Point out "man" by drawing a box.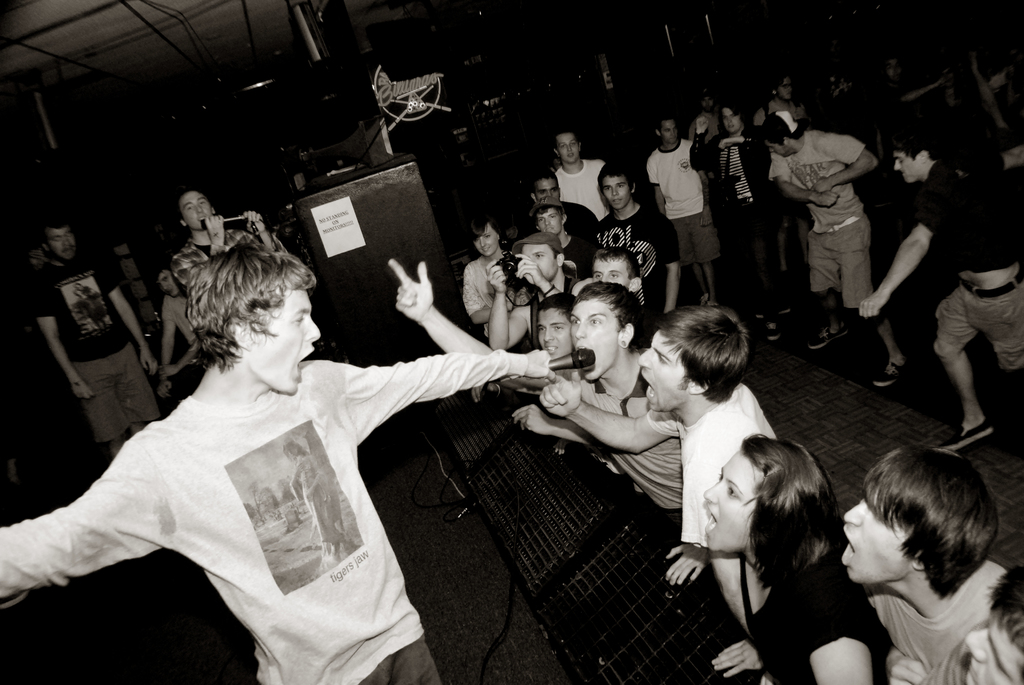
BBox(509, 286, 584, 350).
